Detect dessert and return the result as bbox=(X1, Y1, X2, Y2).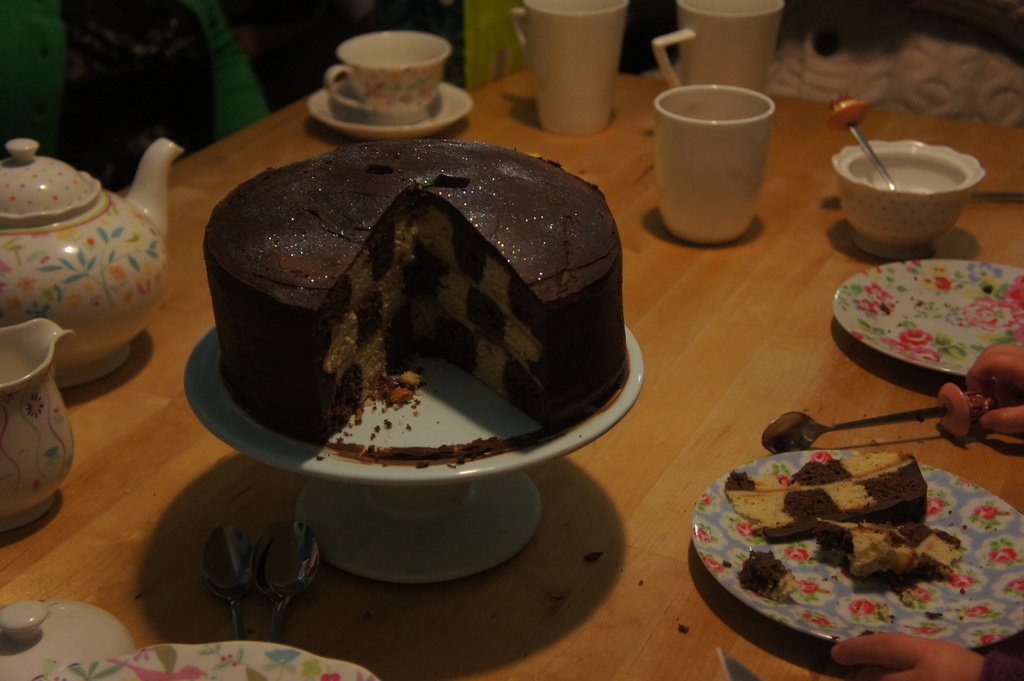
bbox=(732, 456, 967, 600).
